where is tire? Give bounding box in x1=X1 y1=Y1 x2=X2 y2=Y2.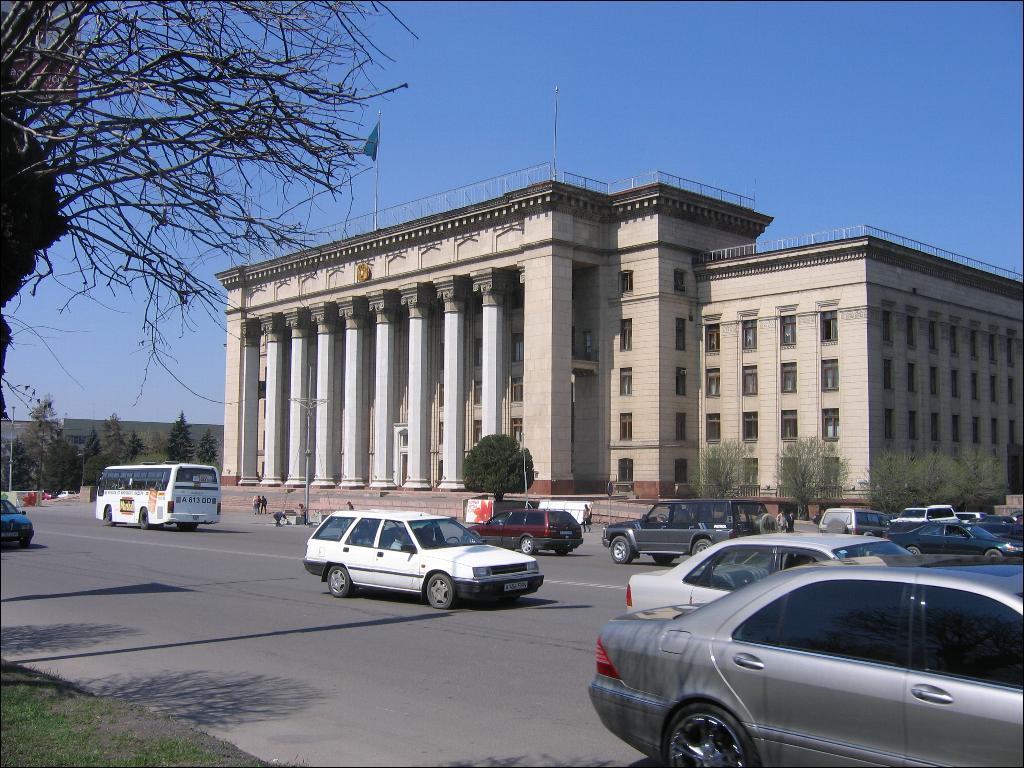
x1=905 y1=544 x2=921 y2=556.
